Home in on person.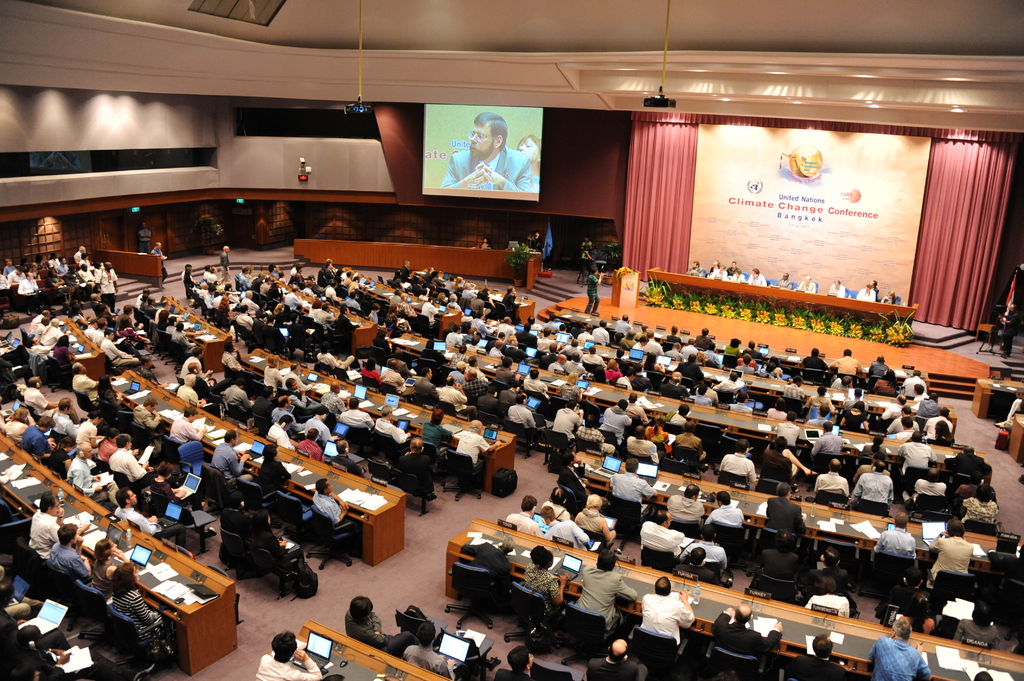
Homed in at 924,407,955,436.
